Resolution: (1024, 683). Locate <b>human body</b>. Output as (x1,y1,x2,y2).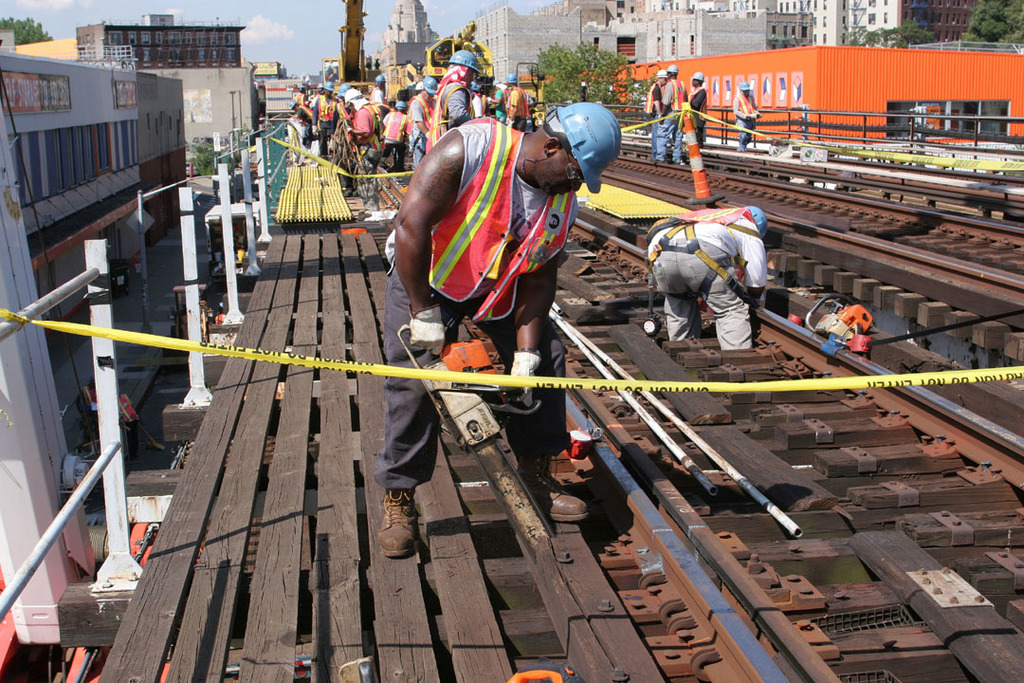
(376,66,597,462).
